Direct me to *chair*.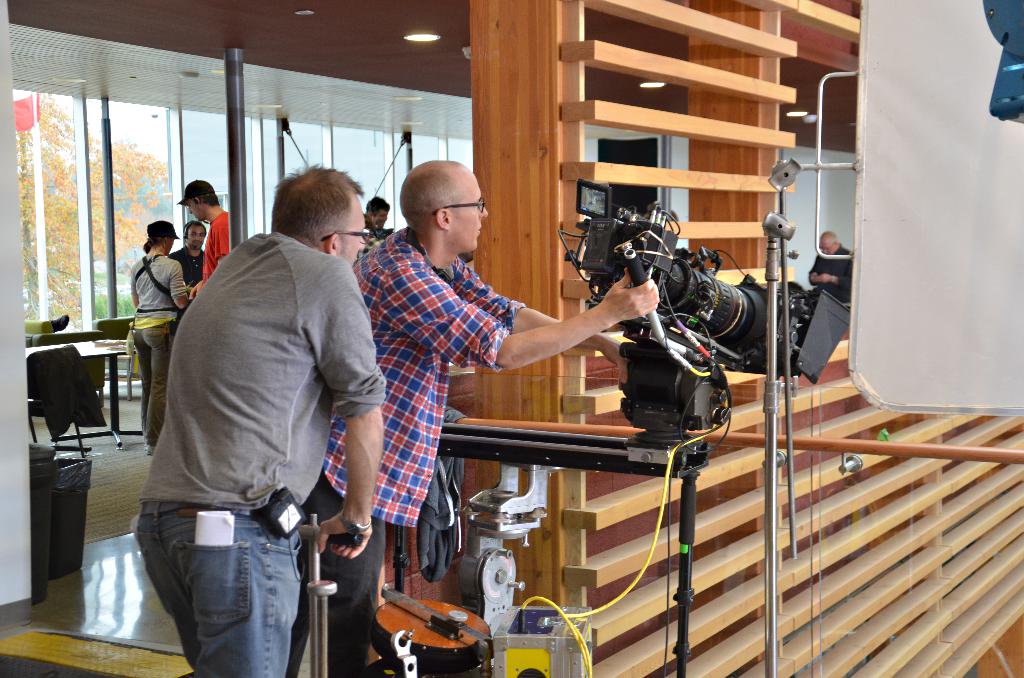
Direction: {"left": 89, "top": 316, "right": 140, "bottom": 336}.
